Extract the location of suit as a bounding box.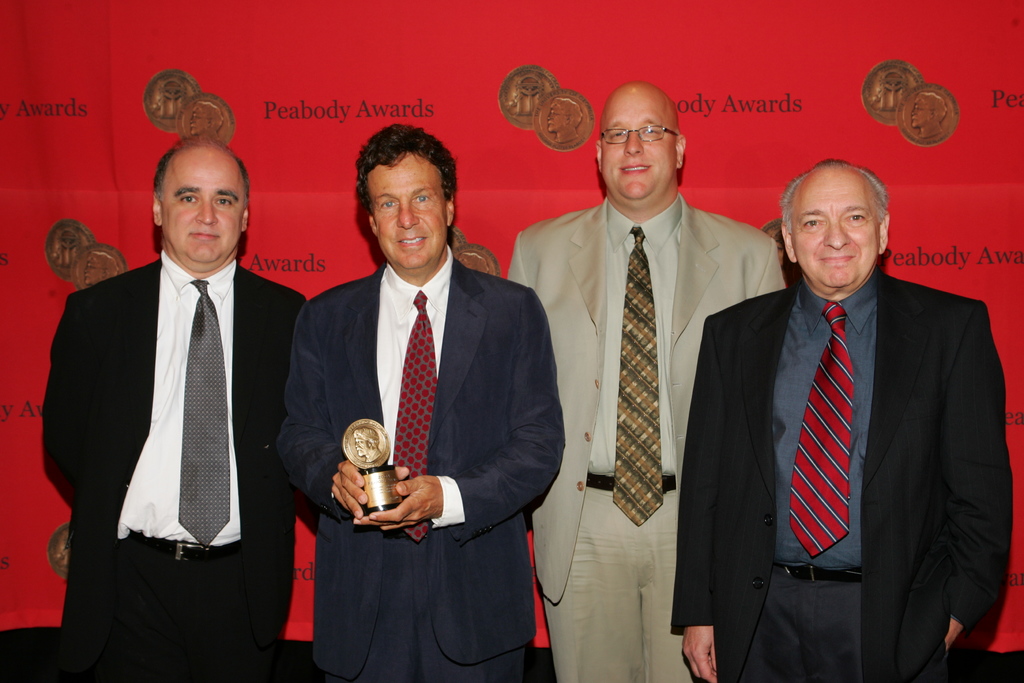
crop(670, 263, 1014, 682).
